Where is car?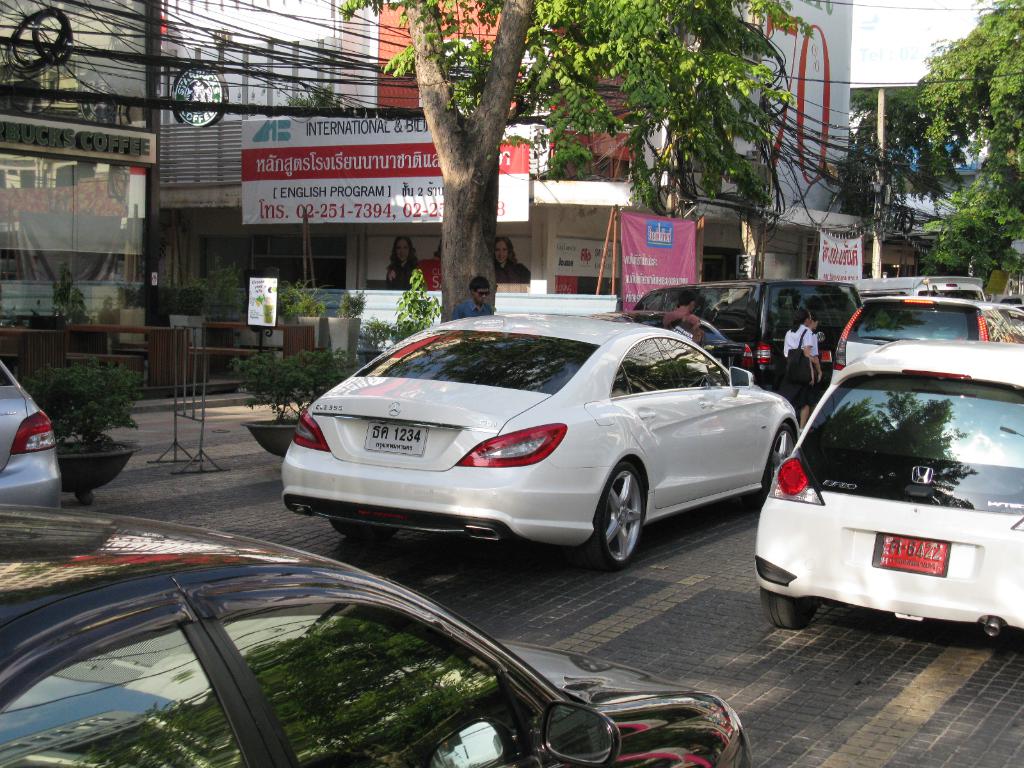
(left=279, top=310, right=801, bottom=576).
